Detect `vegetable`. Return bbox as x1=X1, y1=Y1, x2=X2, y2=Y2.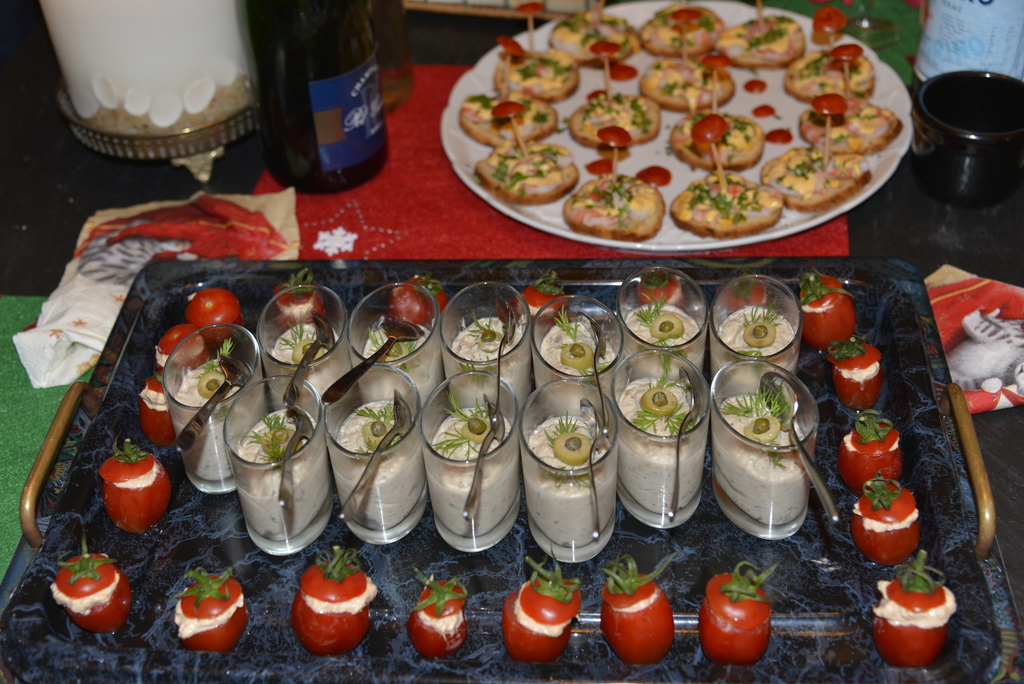
x1=290, y1=591, x2=365, y2=655.
